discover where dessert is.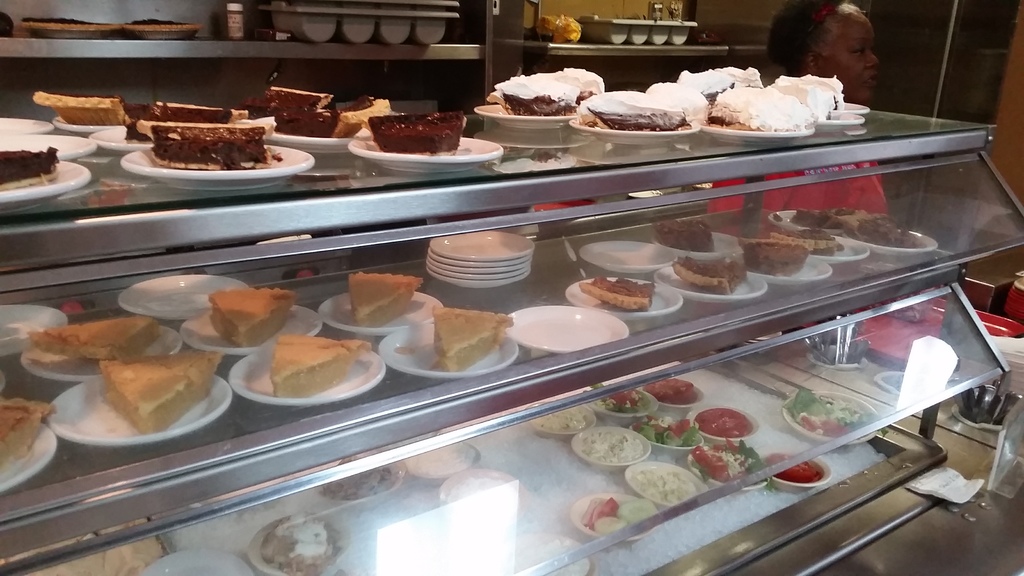
Discovered at 719, 88, 815, 130.
